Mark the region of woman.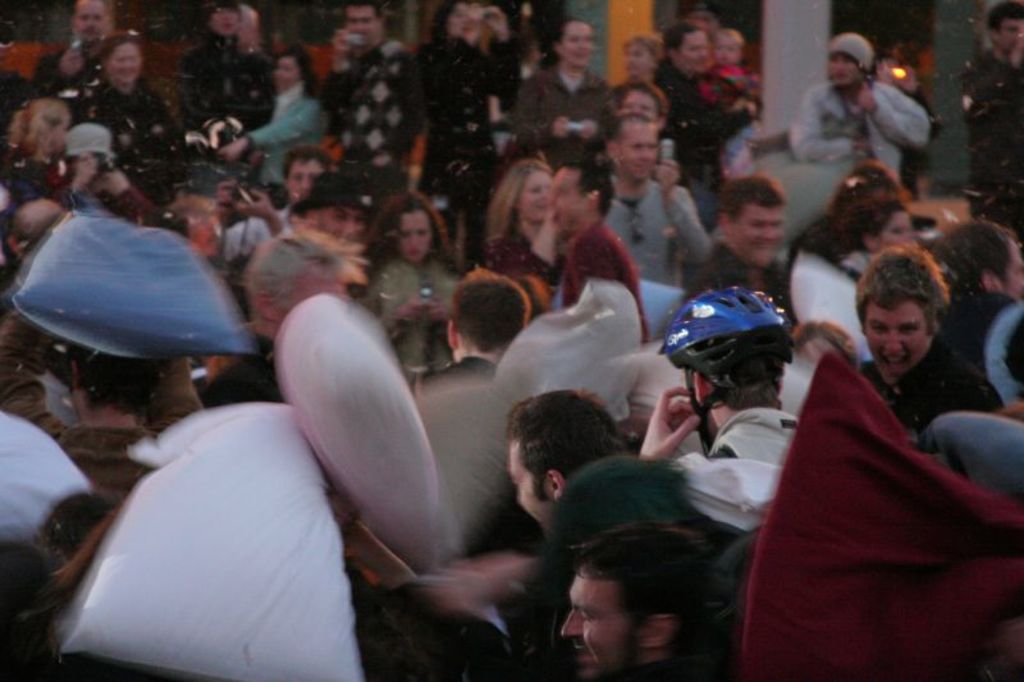
Region: [355,182,463,325].
